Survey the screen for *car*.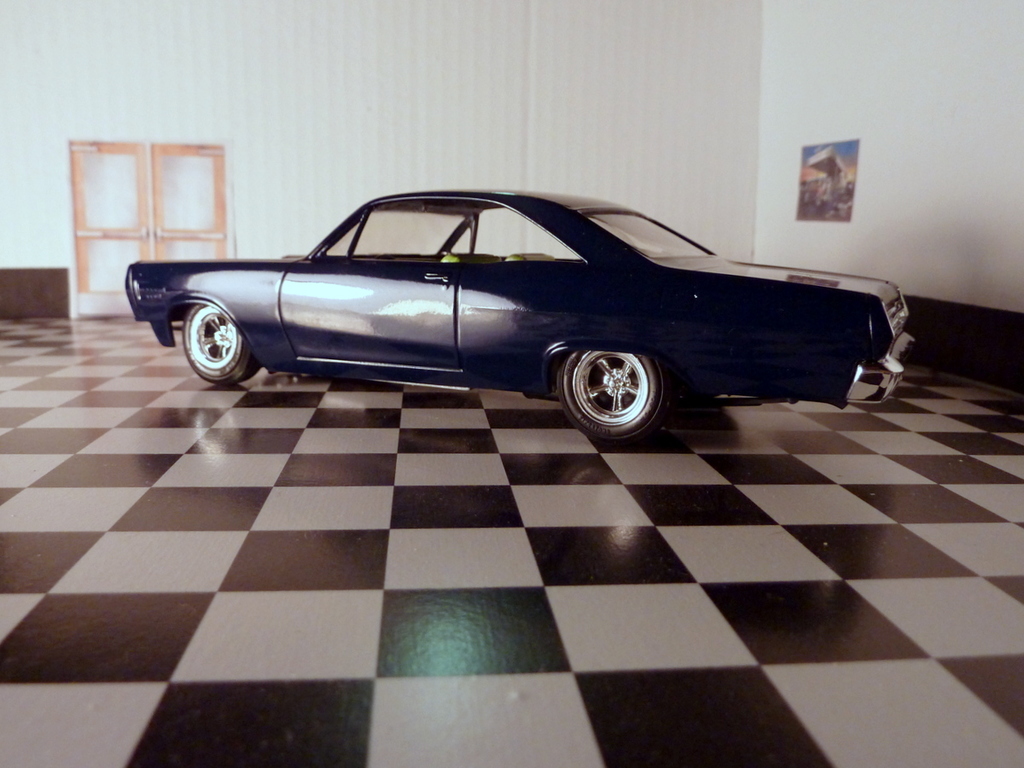
Survey found: crop(120, 181, 922, 448).
